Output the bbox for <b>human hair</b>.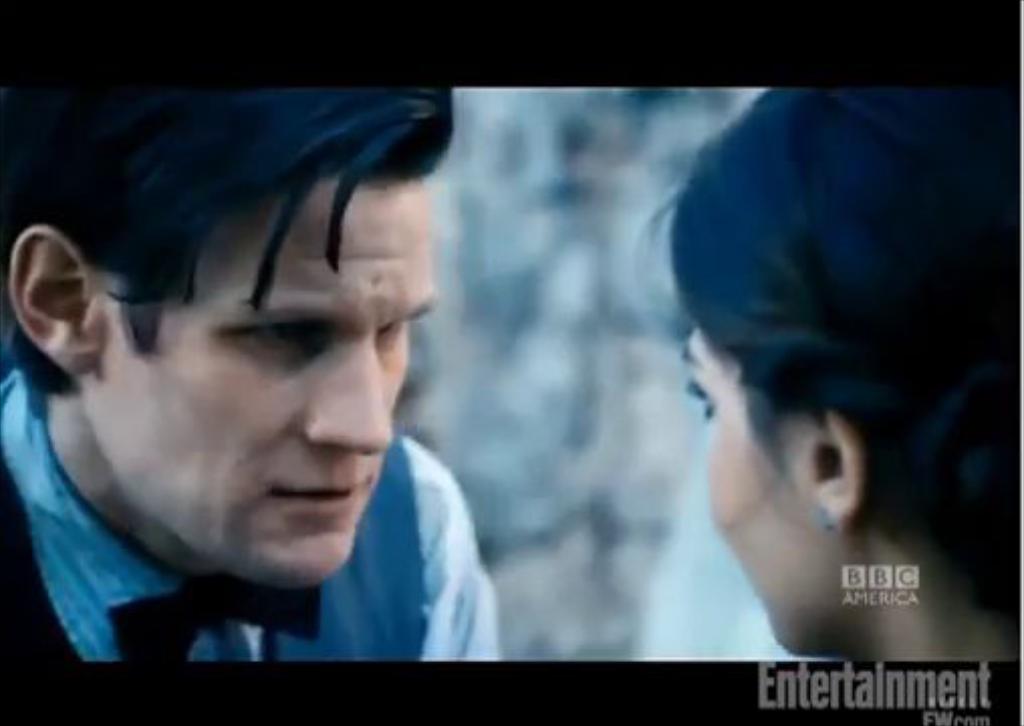
657,79,1014,625.
